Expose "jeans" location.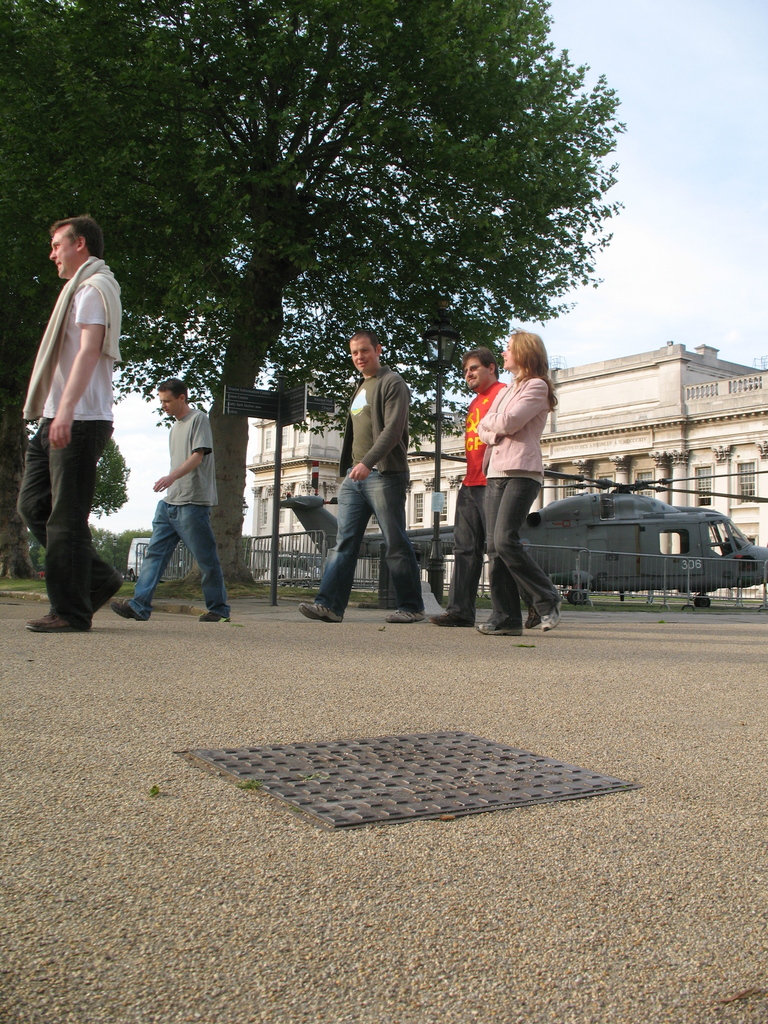
Exposed at {"x1": 129, "y1": 497, "x2": 239, "y2": 625}.
